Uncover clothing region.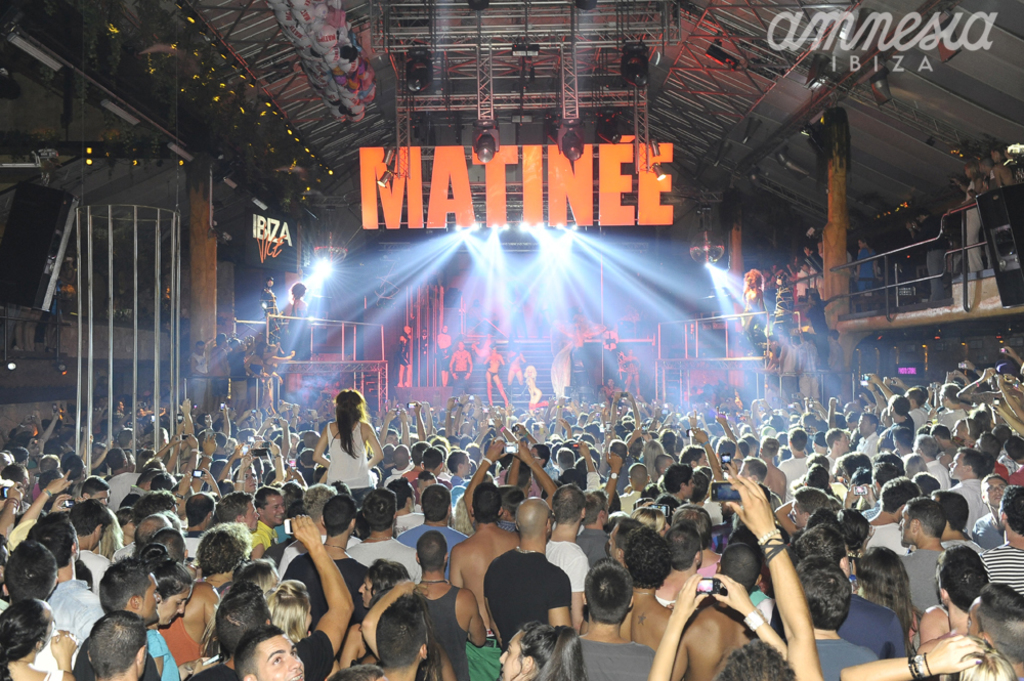
Uncovered: rect(547, 541, 587, 595).
